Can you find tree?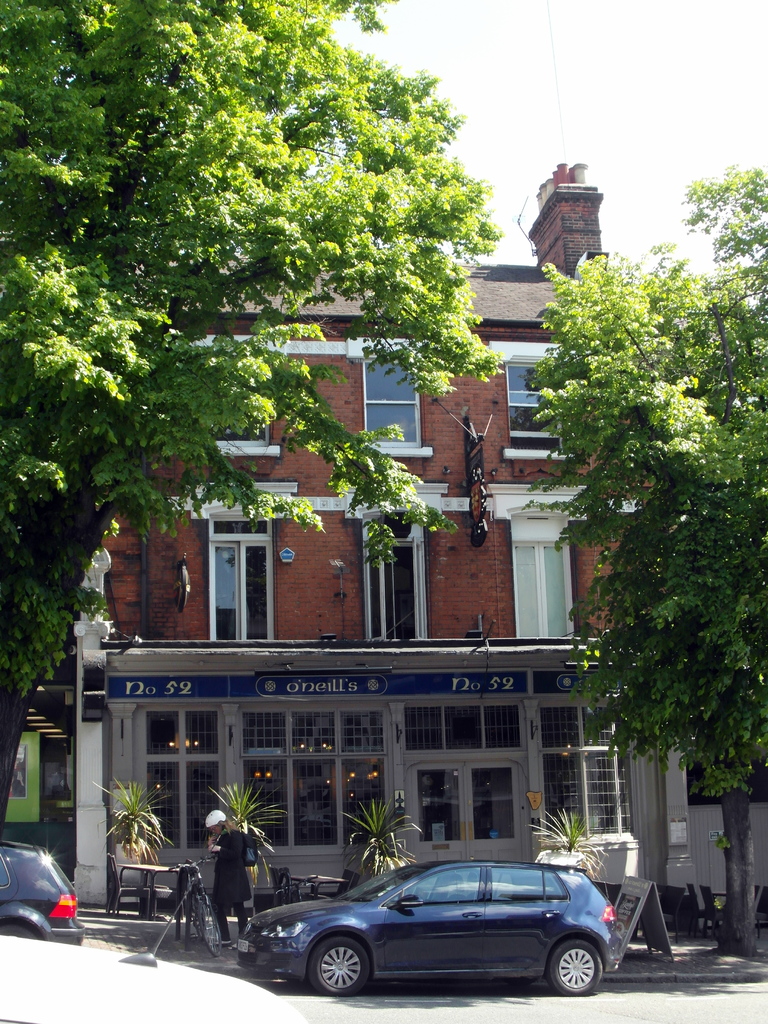
Yes, bounding box: (534,190,749,918).
